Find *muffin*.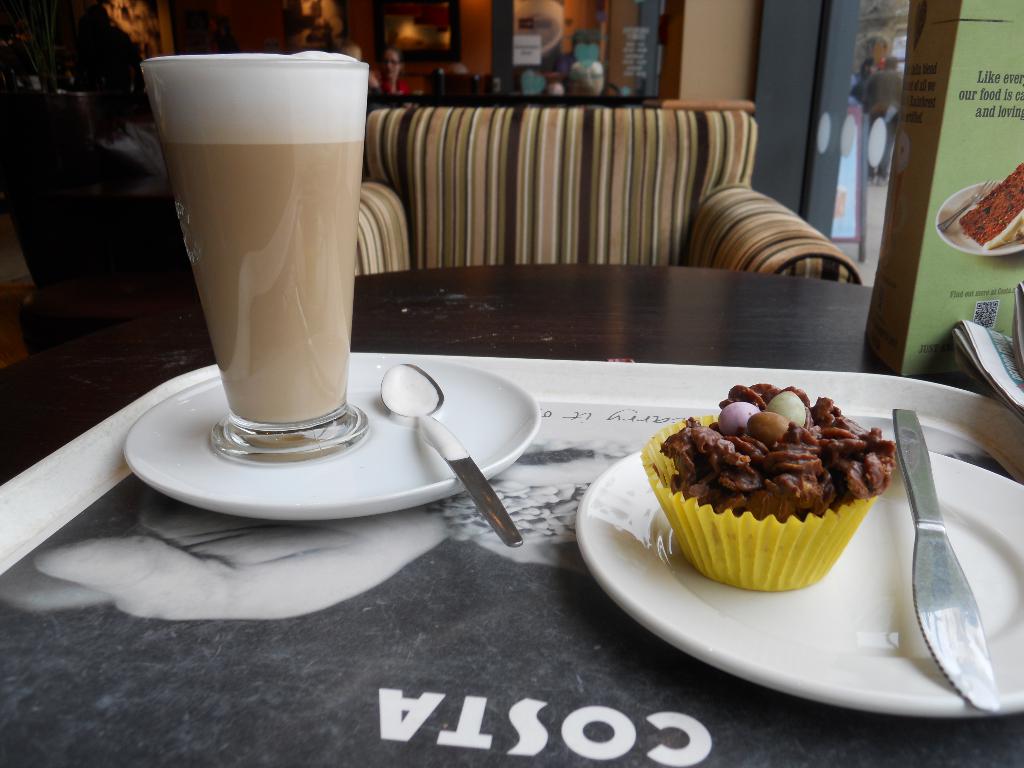
locate(639, 380, 895, 590).
